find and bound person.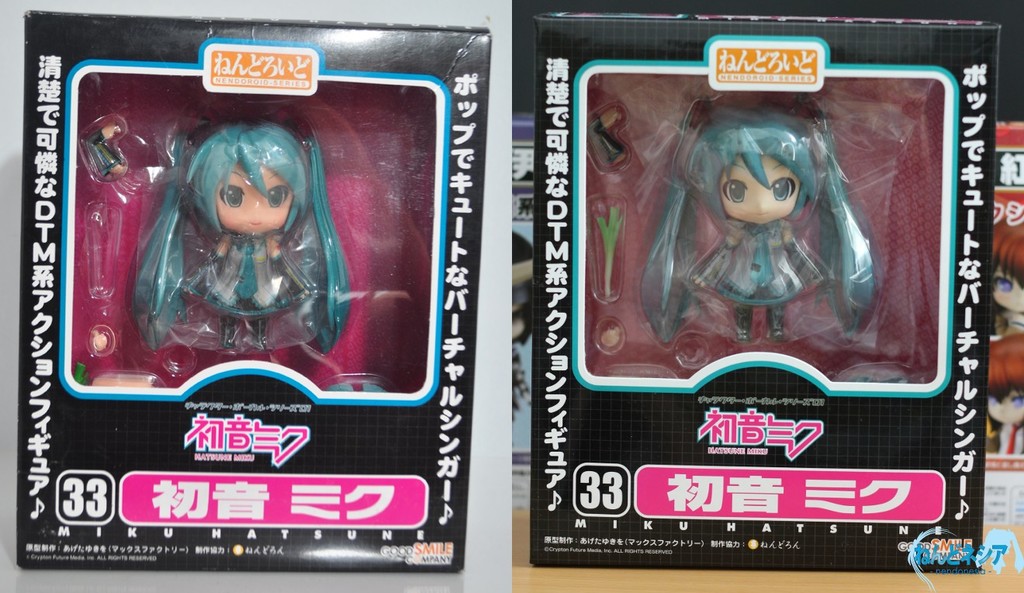
Bound: detection(129, 140, 355, 357).
